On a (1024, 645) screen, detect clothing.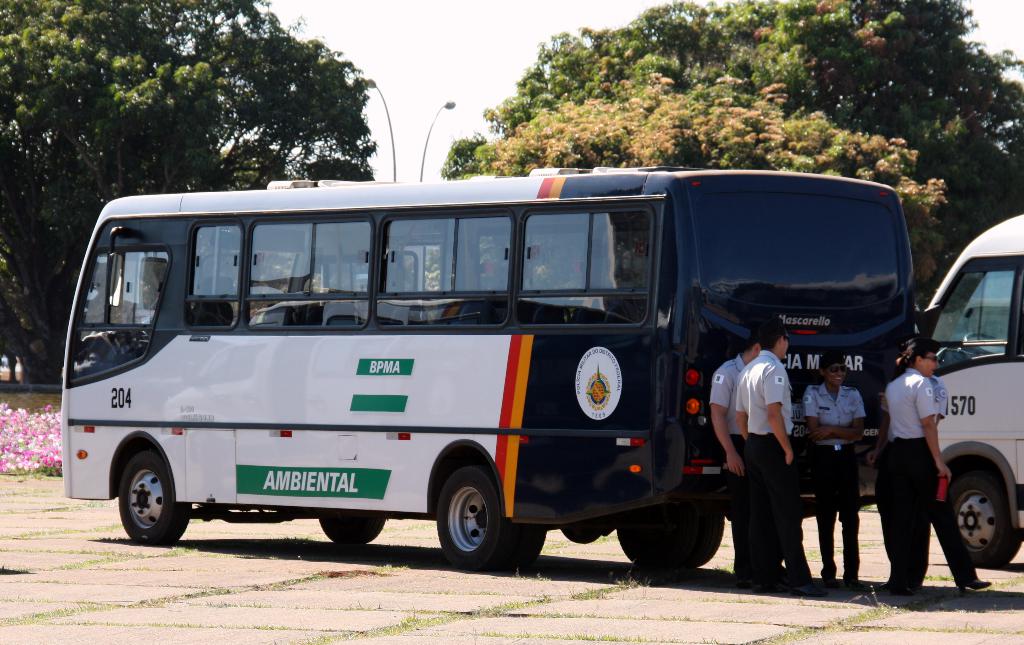
bbox=(891, 334, 980, 587).
